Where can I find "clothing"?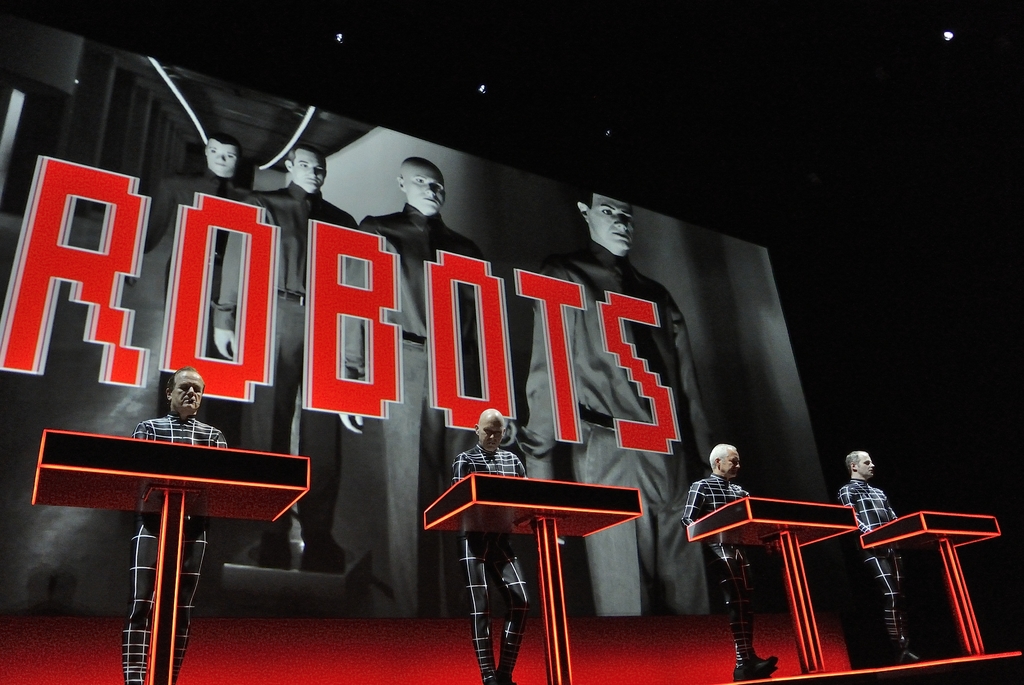
You can find it at box(135, 410, 231, 684).
